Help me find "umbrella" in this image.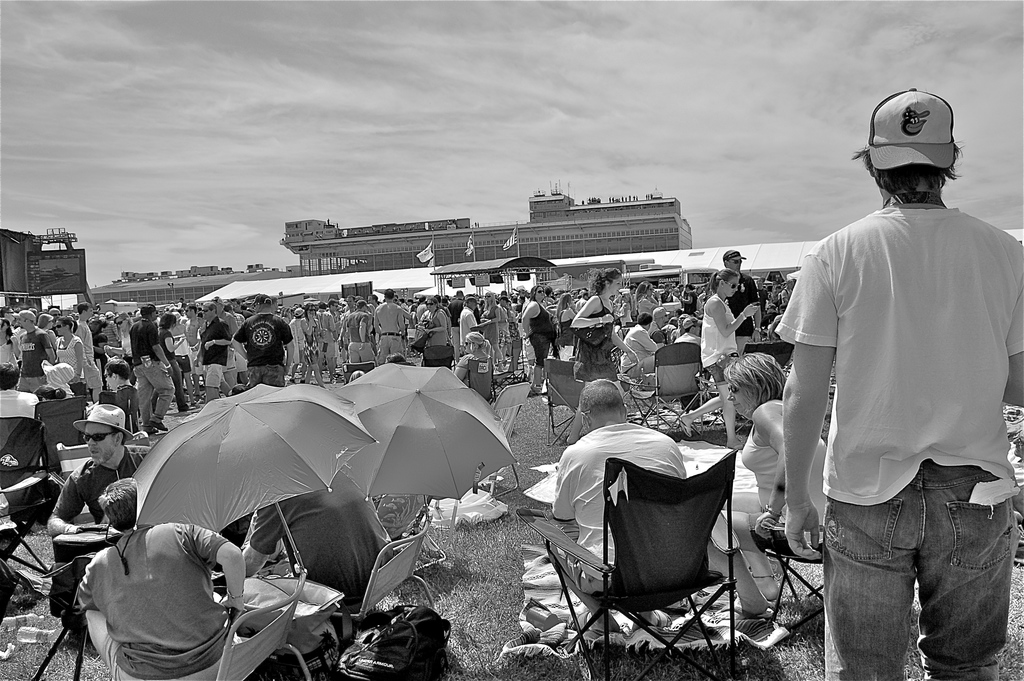
Found it: [x1=129, y1=381, x2=381, y2=575].
